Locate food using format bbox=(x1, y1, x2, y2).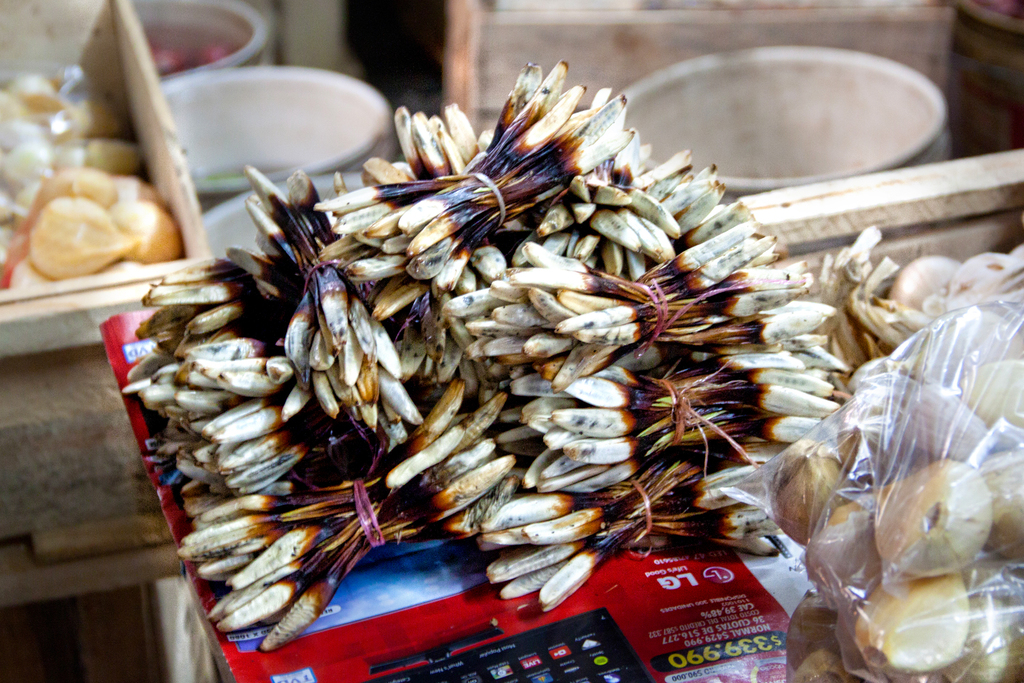
bbox=(0, 62, 184, 298).
